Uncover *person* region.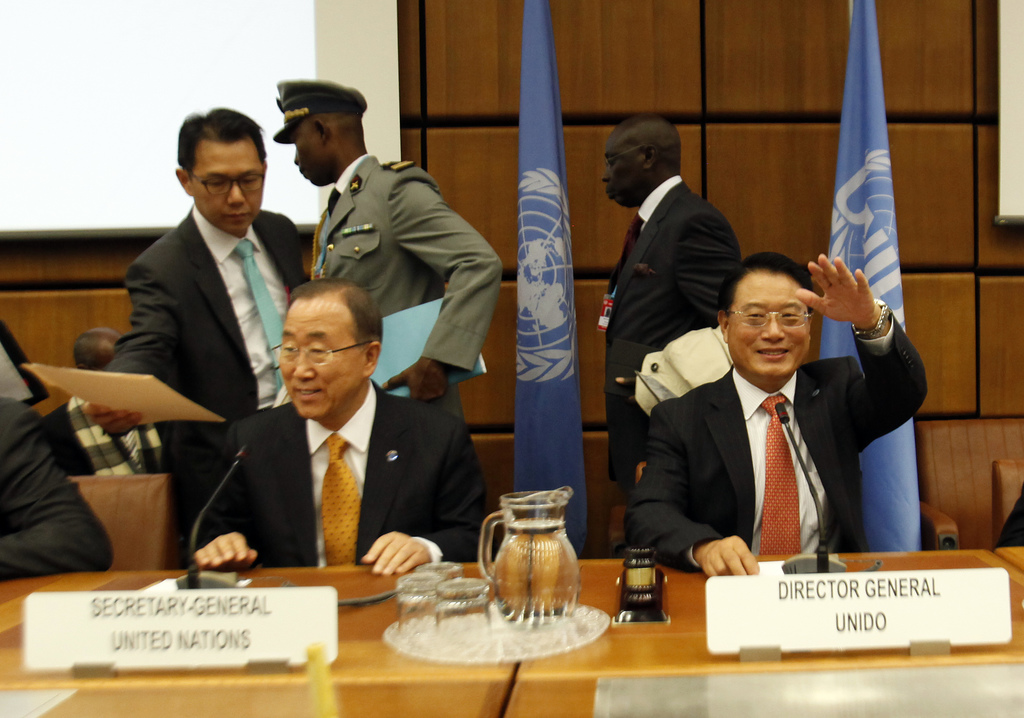
Uncovered: (295,85,508,423).
